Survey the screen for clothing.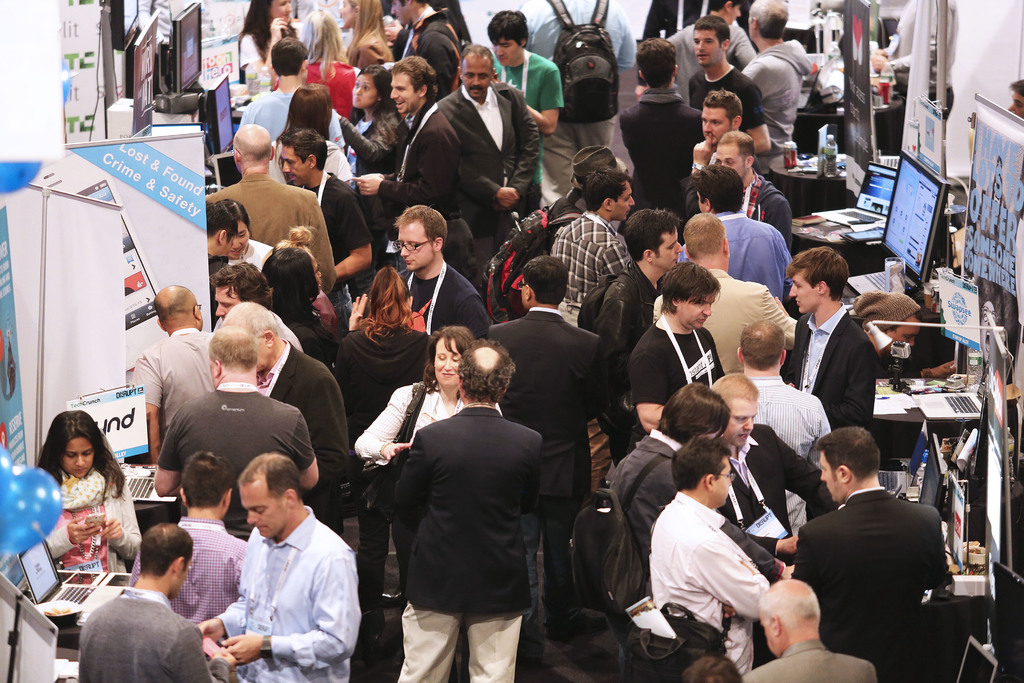
Survey found: bbox(234, 21, 301, 77).
